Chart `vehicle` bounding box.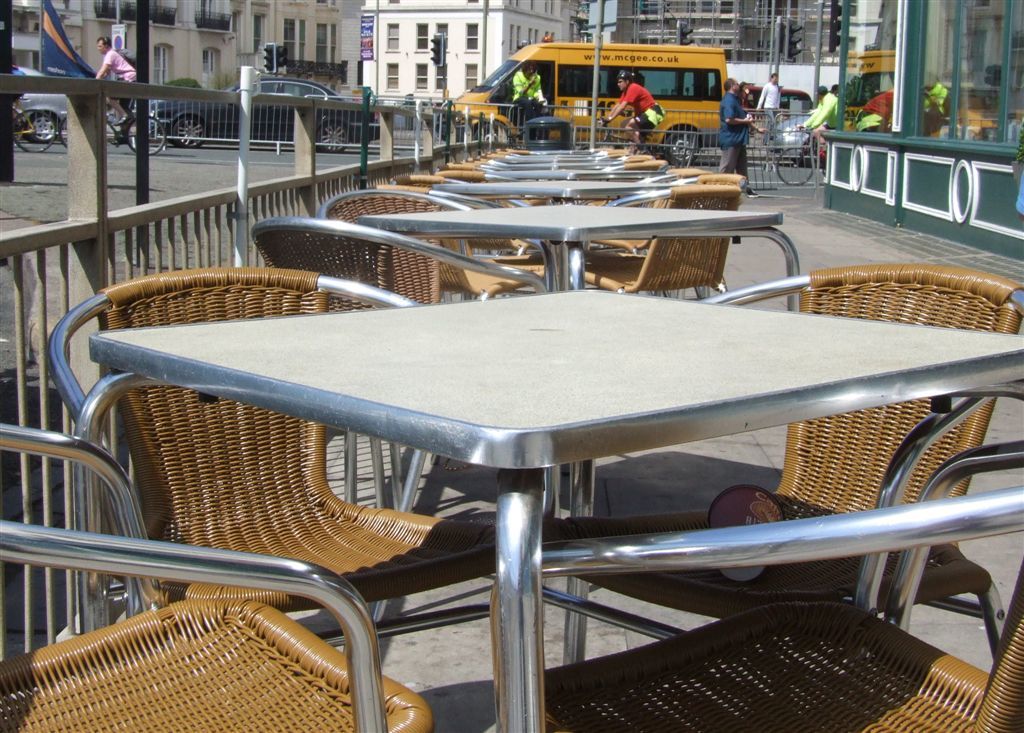
Charted: crop(9, 67, 70, 148).
